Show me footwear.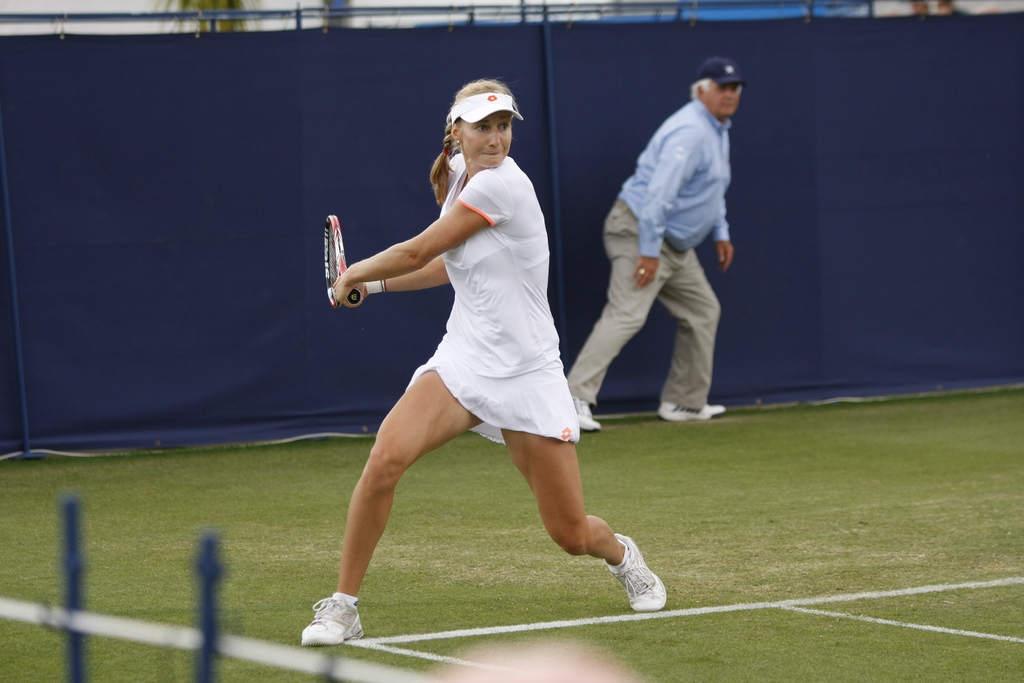
footwear is here: <bbox>570, 399, 596, 427</bbox>.
